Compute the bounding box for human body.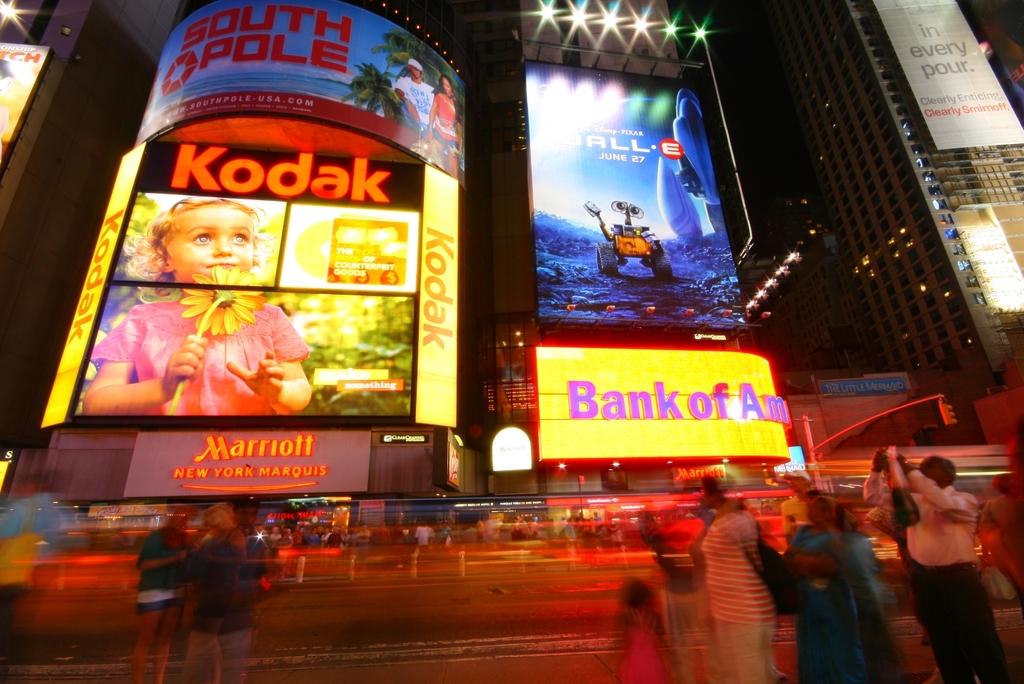
BBox(134, 498, 191, 683).
